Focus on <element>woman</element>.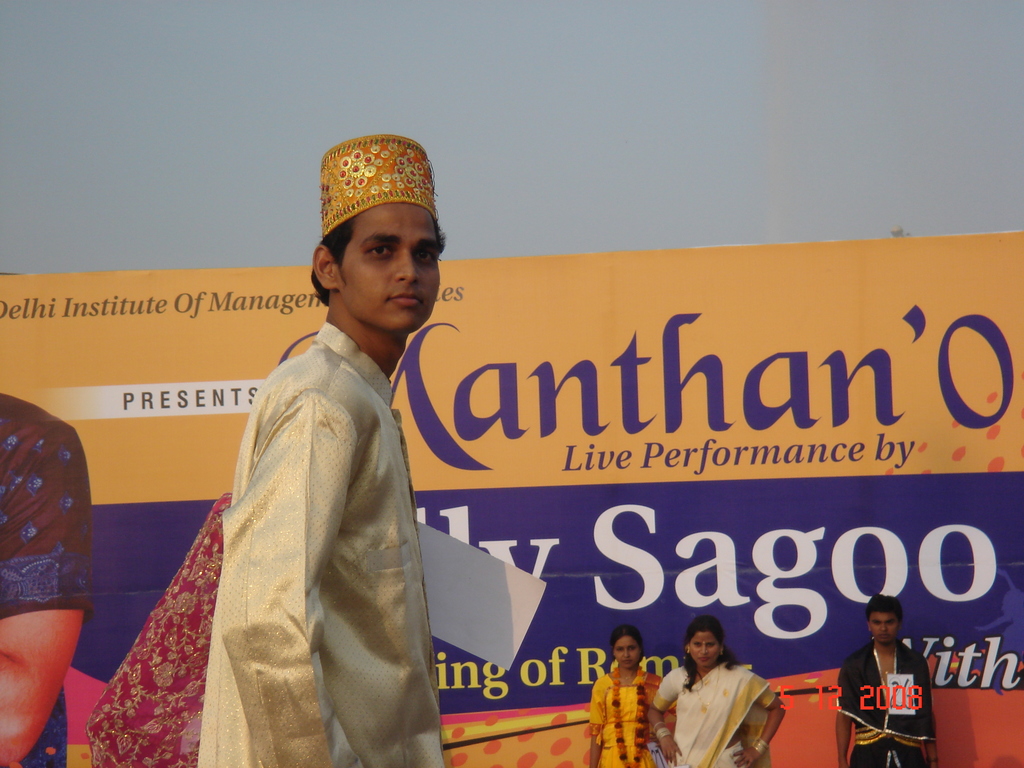
Focused at pyautogui.locateOnScreen(673, 636, 783, 765).
